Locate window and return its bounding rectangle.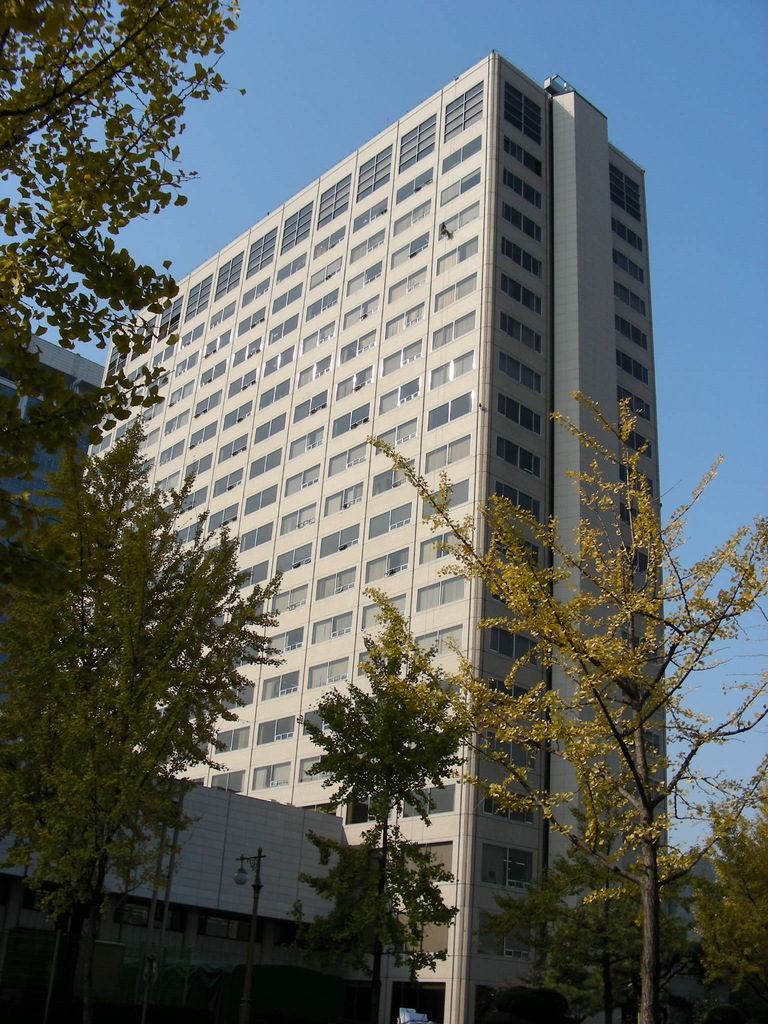
{"x1": 415, "y1": 519, "x2": 456, "y2": 559}.
